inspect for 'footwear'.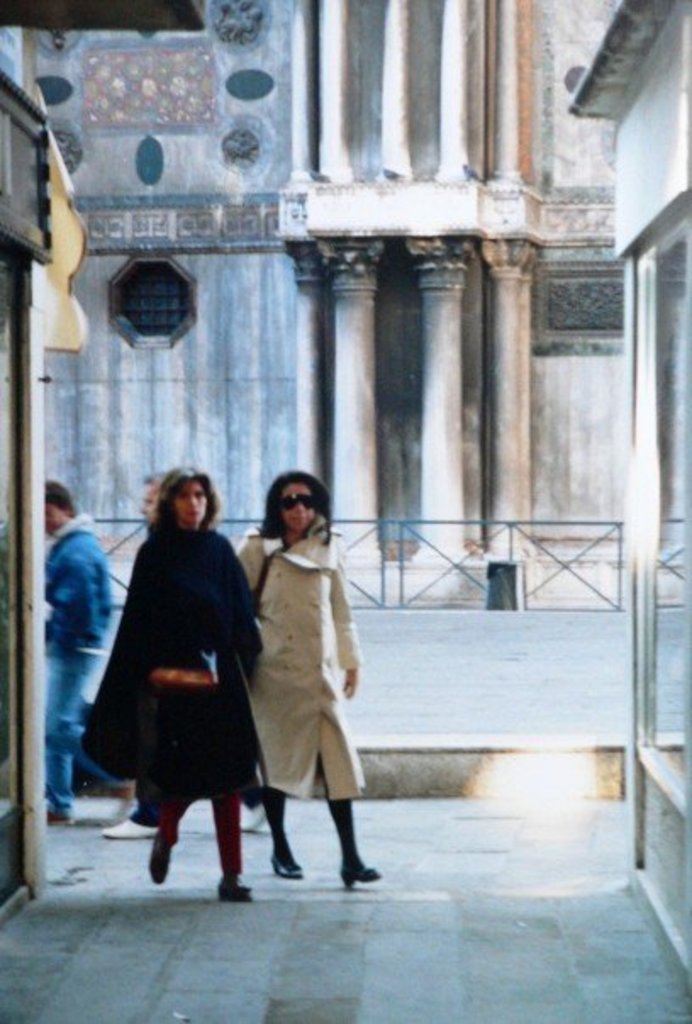
Inspection: l=102, t=817, r=161, b=839.
